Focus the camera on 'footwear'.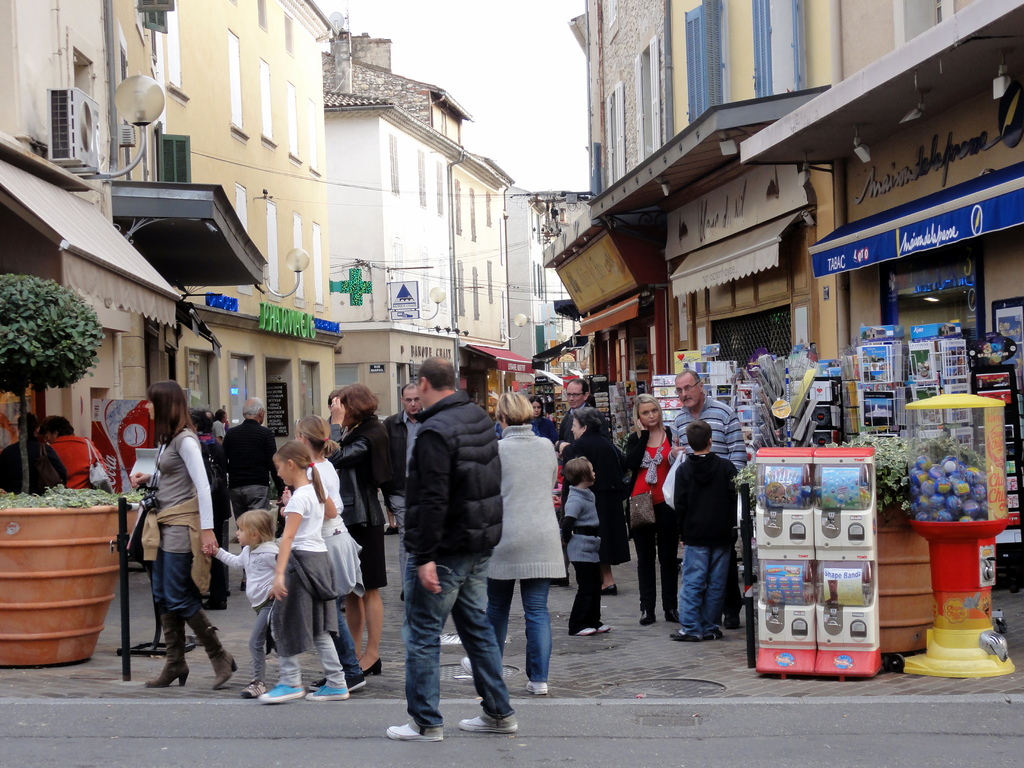
Focus region: l=454, t=708, r=519, b=730.
